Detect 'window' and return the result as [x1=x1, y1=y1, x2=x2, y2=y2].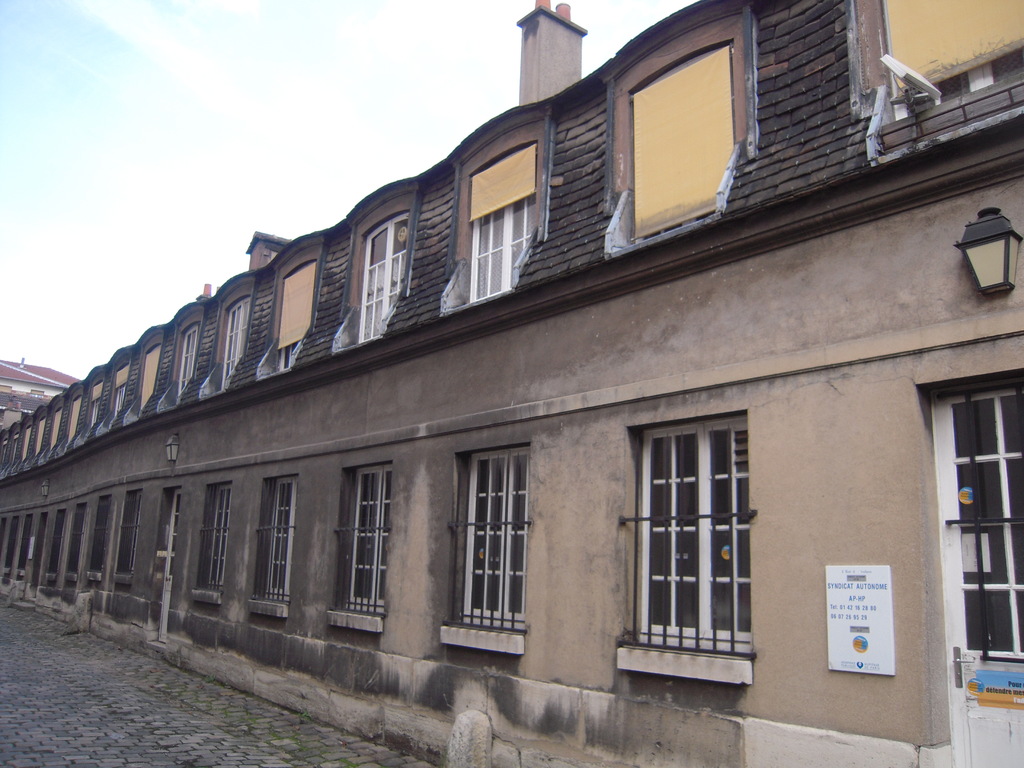
[x1=255, y1=236, x2=329, y2=382].
